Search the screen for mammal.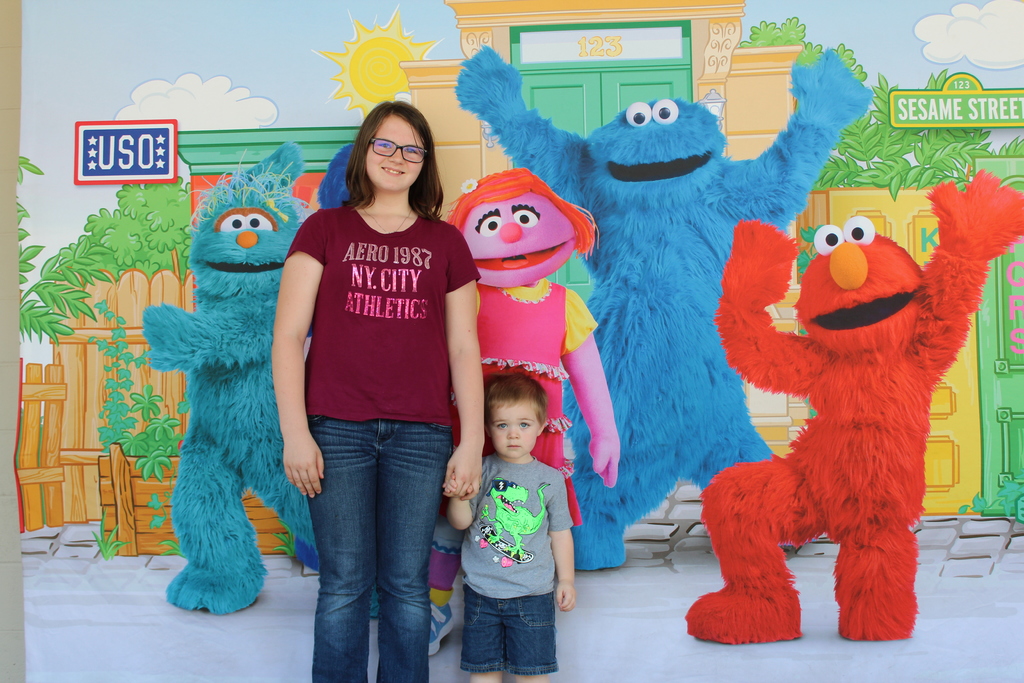
Found at pyautogui.locateOnScreen(429, 165, 629, 659).
